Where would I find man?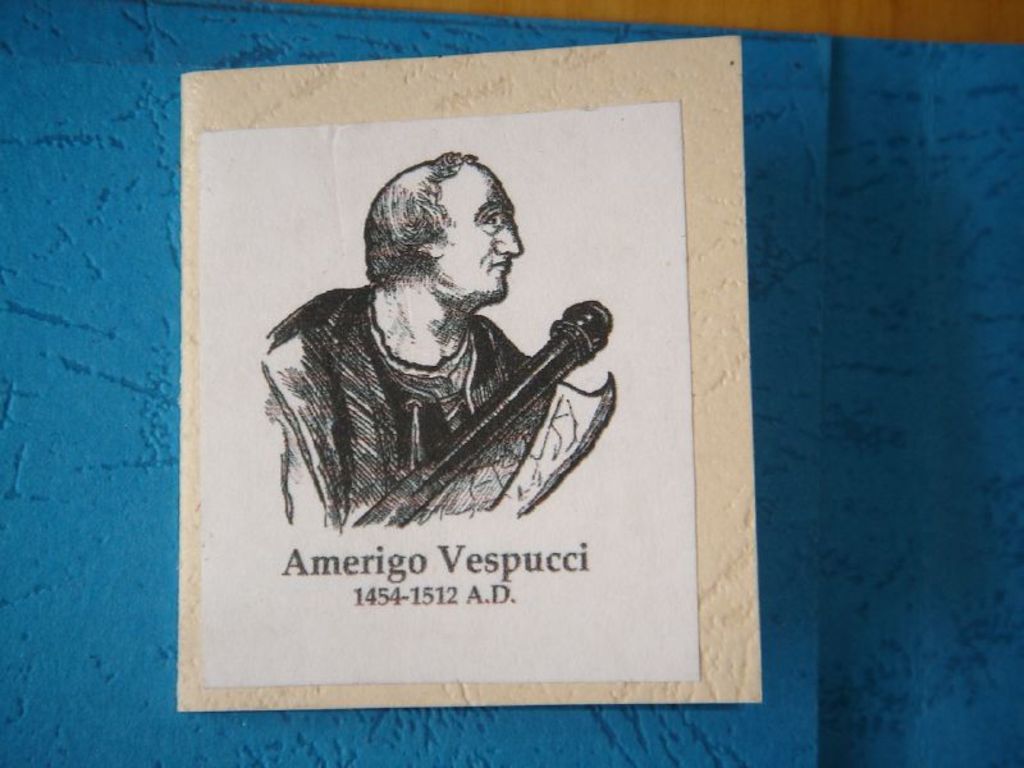
At bbox(253, 146, 632, 571).
